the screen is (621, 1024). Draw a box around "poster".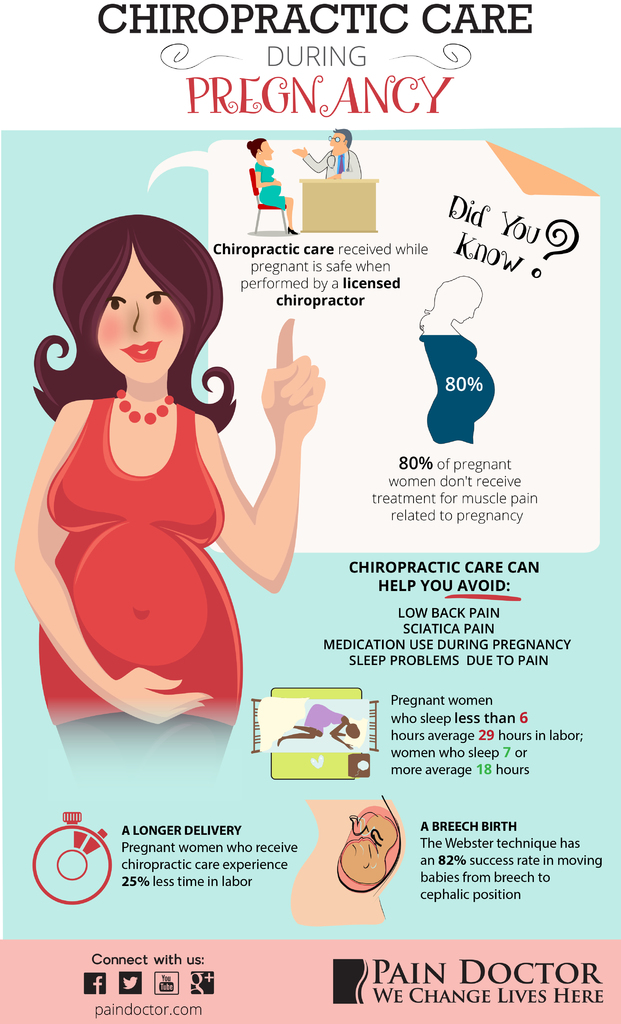
rect(0, 0, 620, 1023).
